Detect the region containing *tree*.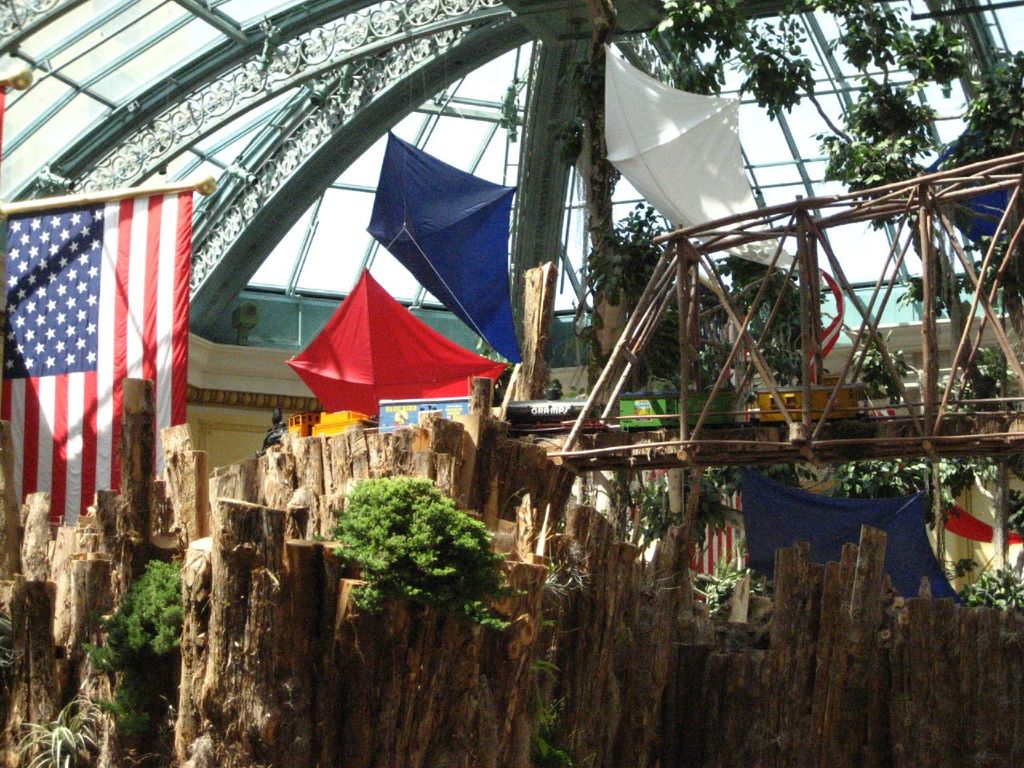
bbox(667, 0, 1023, 193).
